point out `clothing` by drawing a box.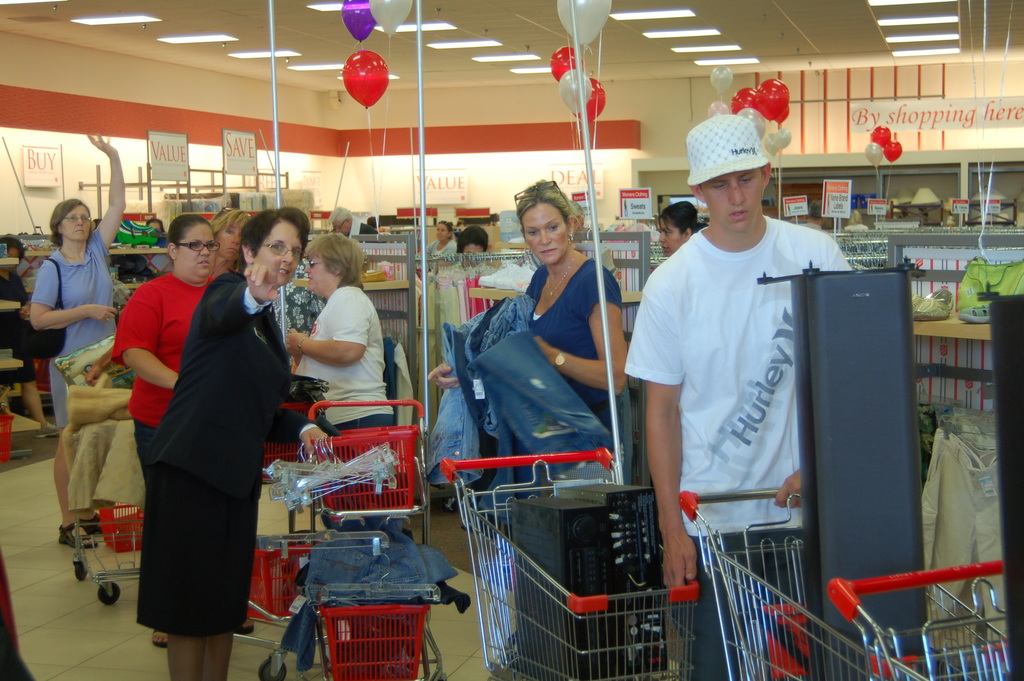
crop(918, 429, 1006, 668).
